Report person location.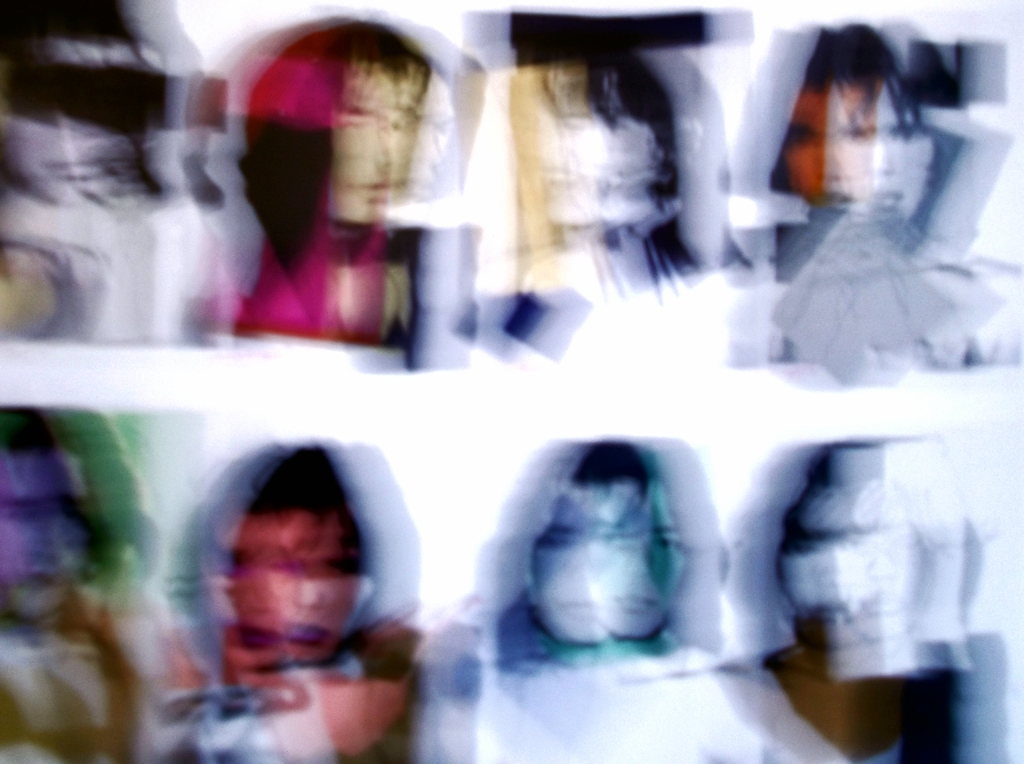
Report: rect(582, 438, 1015, 654).
